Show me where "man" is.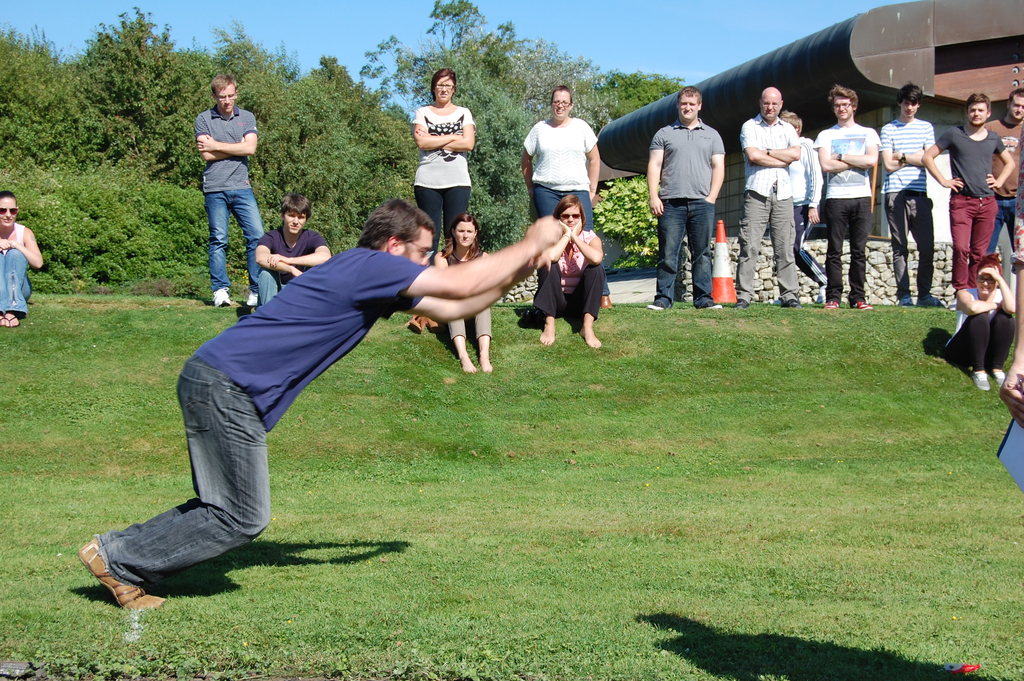
"man" is at x1=875 y1=78 x2=936 y2=311.
